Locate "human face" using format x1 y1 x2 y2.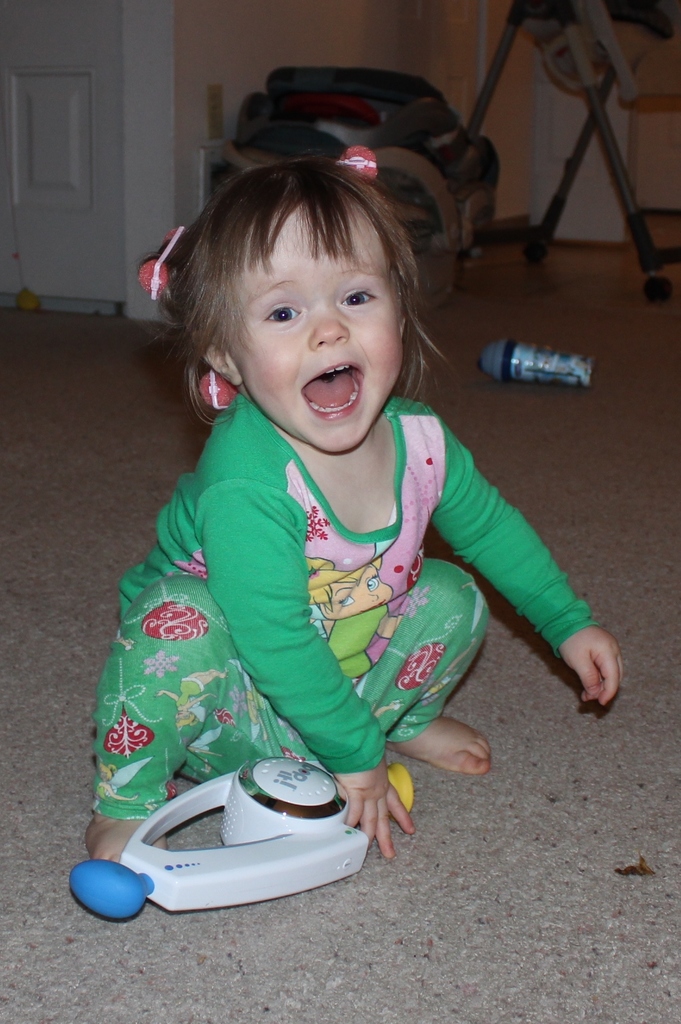
221 207 402 449.
